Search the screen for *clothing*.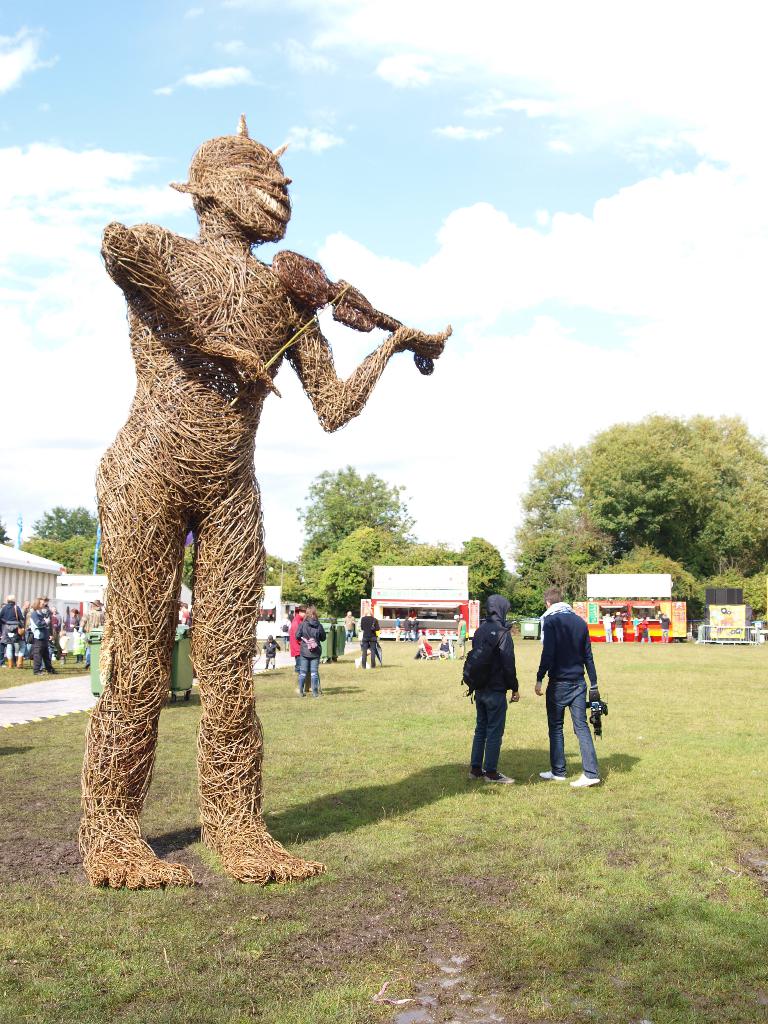
Found at bbox=(612, 612, 623, 642).
